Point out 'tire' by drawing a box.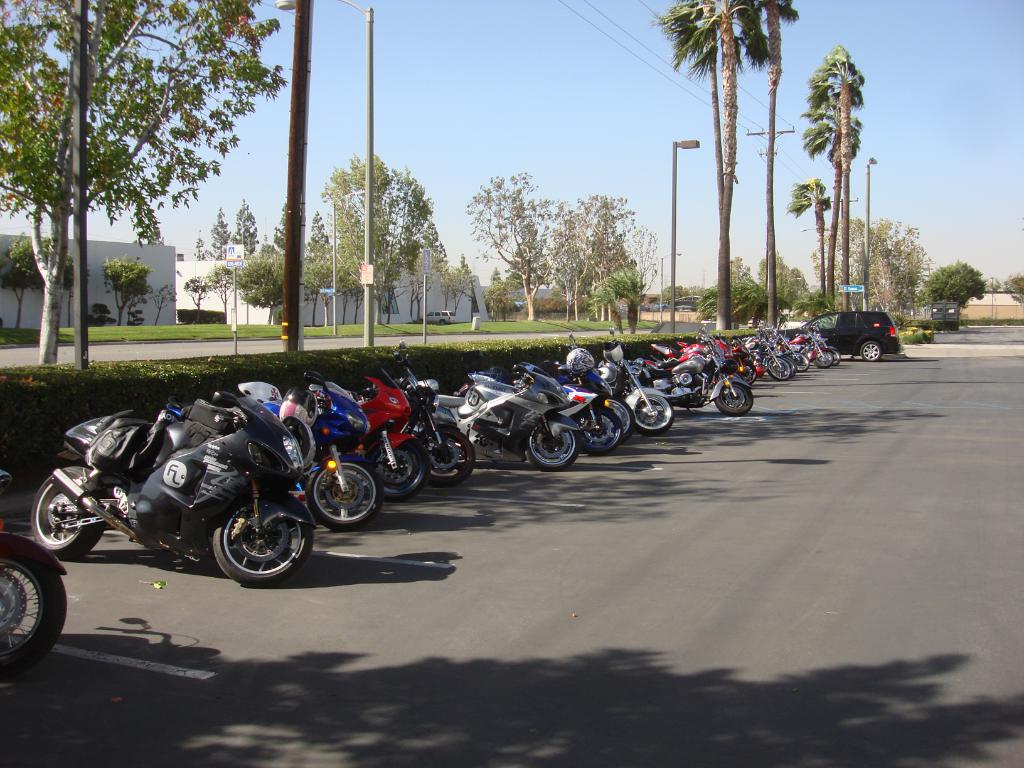
(left=415, top=422, right=475, bottom=484).
